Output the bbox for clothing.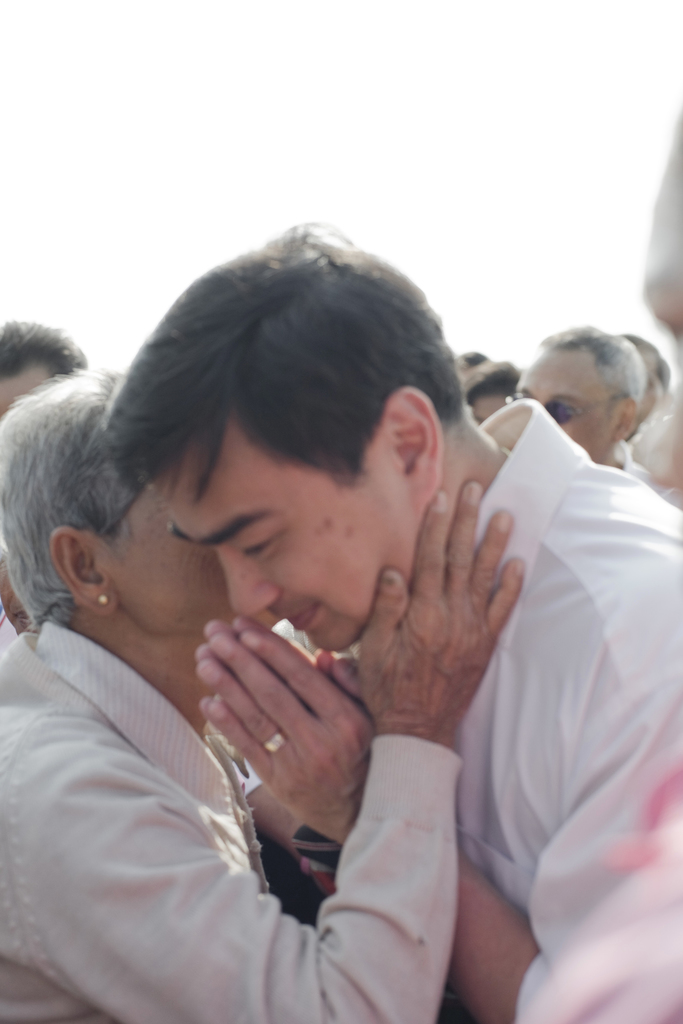
bbox(0, 632, 463, 1023).
